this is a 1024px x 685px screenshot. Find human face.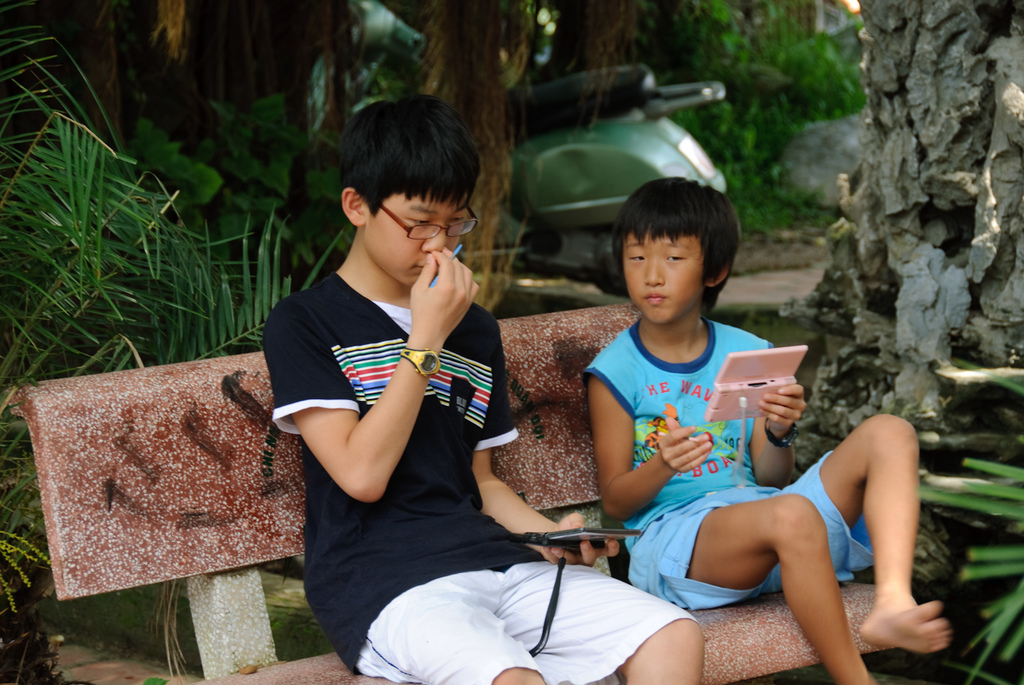
Bounding box: rect(362, 188, 466, 286).
